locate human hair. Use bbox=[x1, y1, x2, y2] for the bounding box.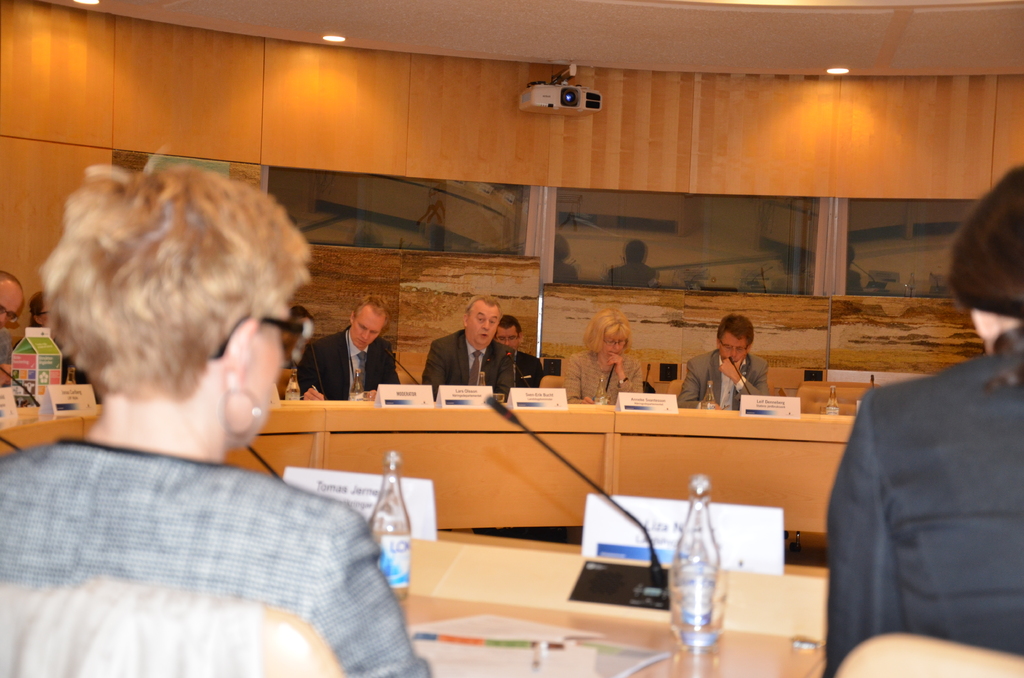
bbox=[719, 315, 758, 354].
